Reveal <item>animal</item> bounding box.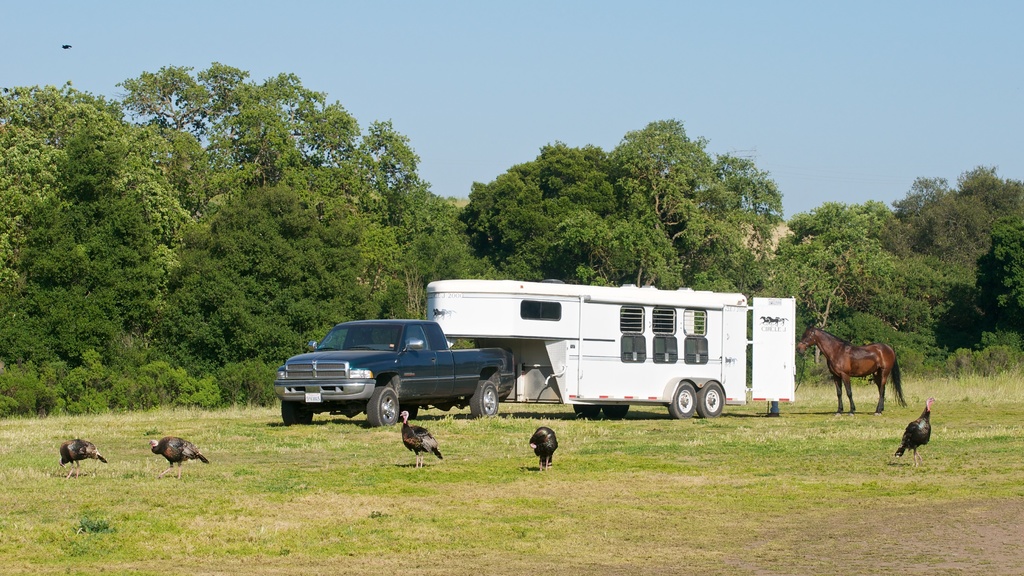
Revealed: {"x1": 400, "y1": 406, "x2": 450, "y2": 456}.
